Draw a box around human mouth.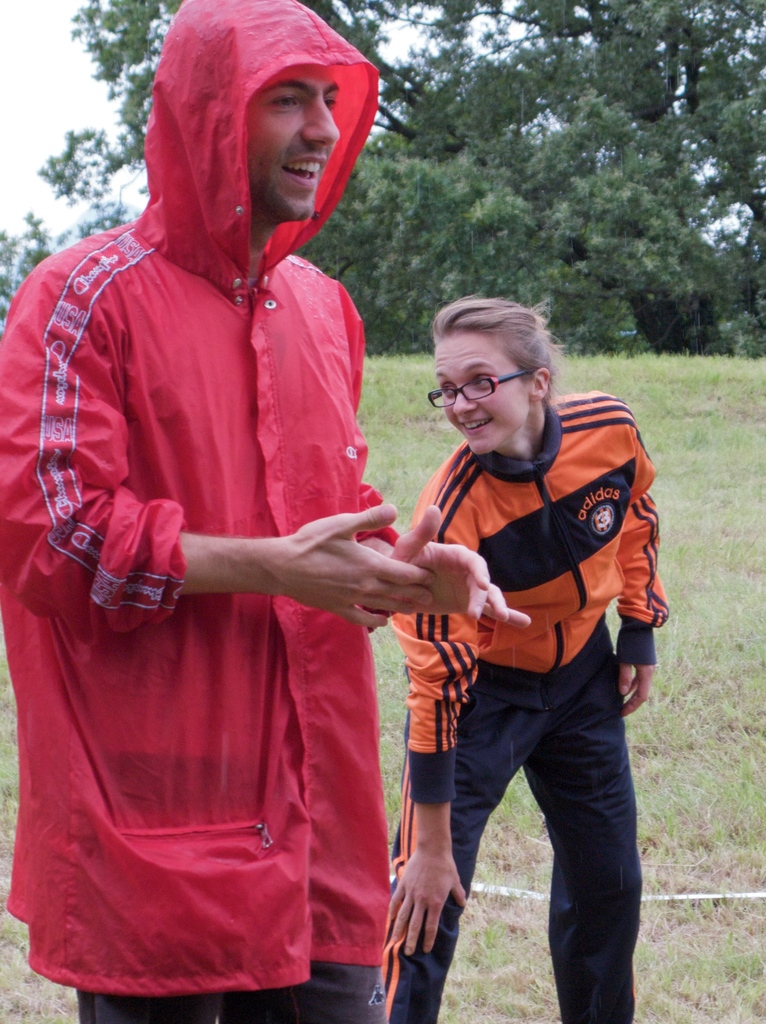
279, 156, 323, 187.
